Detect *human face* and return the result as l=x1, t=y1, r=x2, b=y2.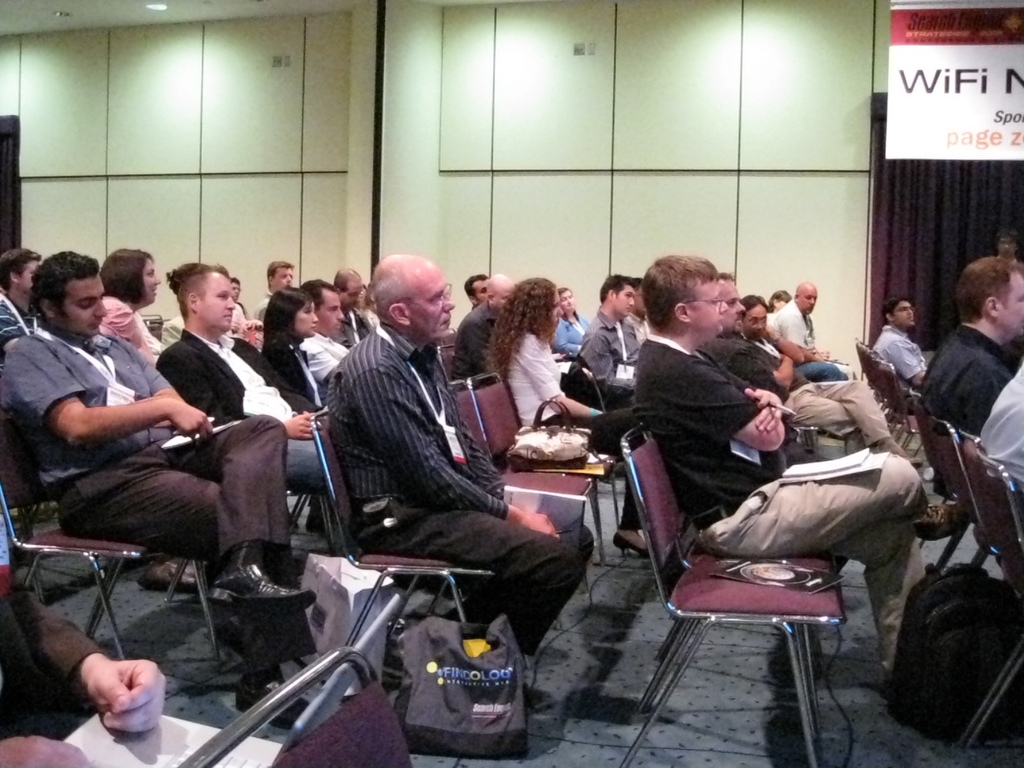
l=542, t=292, r=563, b=333.
